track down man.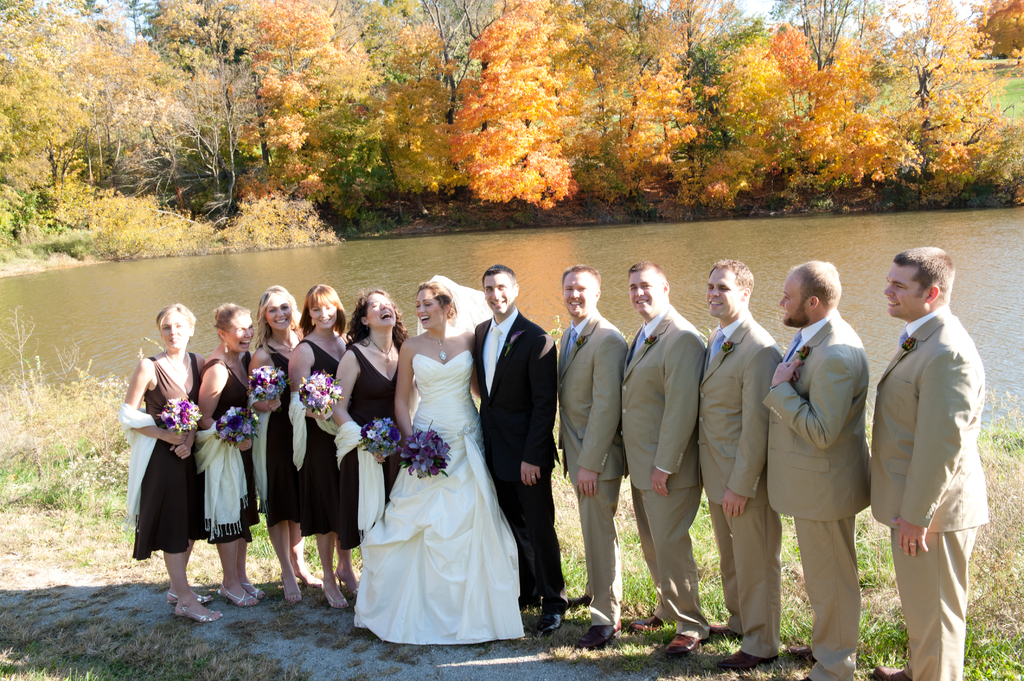
Tracked to {"left": 552, "top": 260, "right": 627, "bottom": 634}.
